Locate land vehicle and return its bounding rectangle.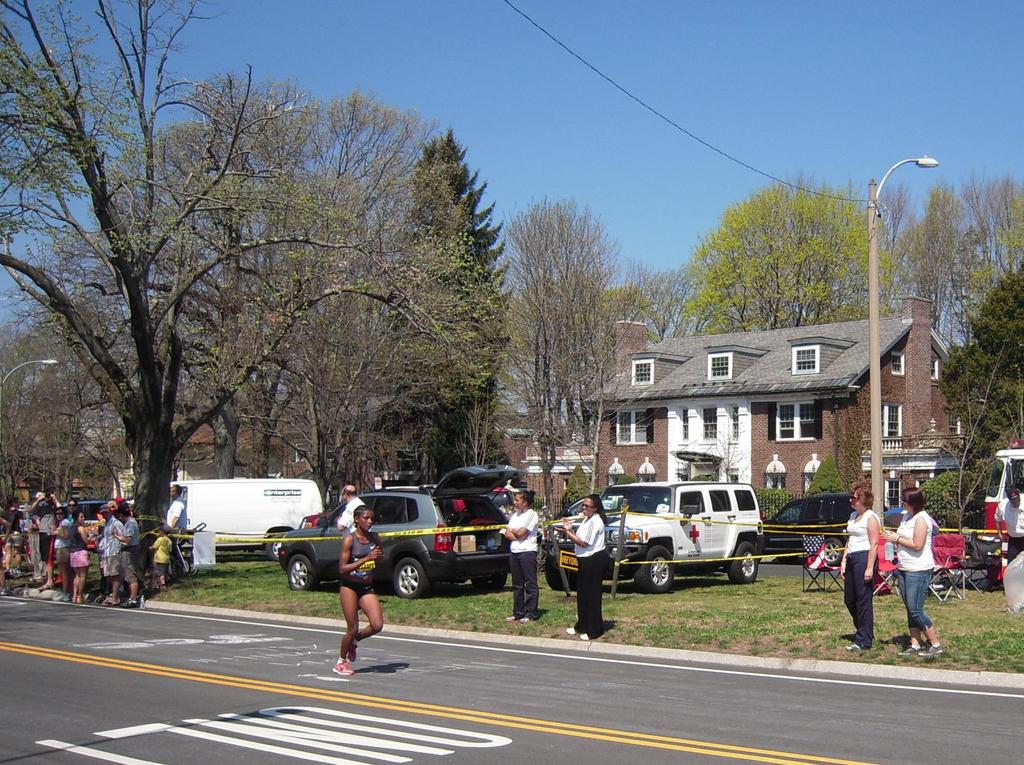
bbox=(555, 495, 623, 517).
